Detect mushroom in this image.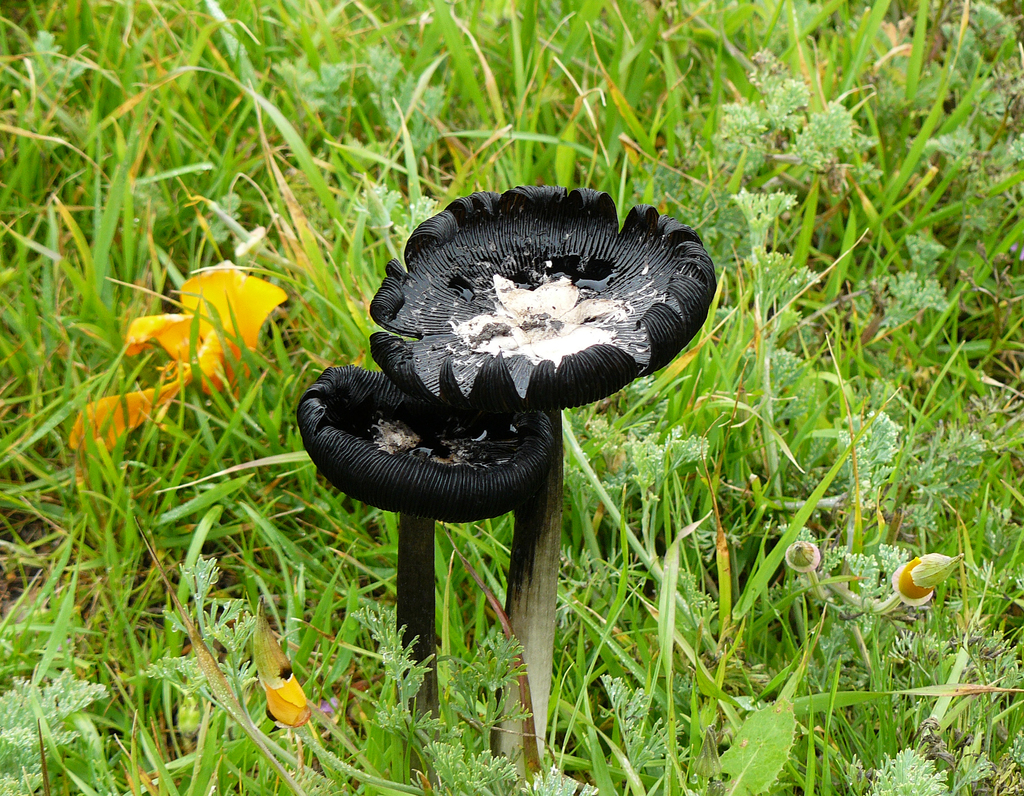
Detection: [x1=289, y1=370, x2=558, y2=731].
